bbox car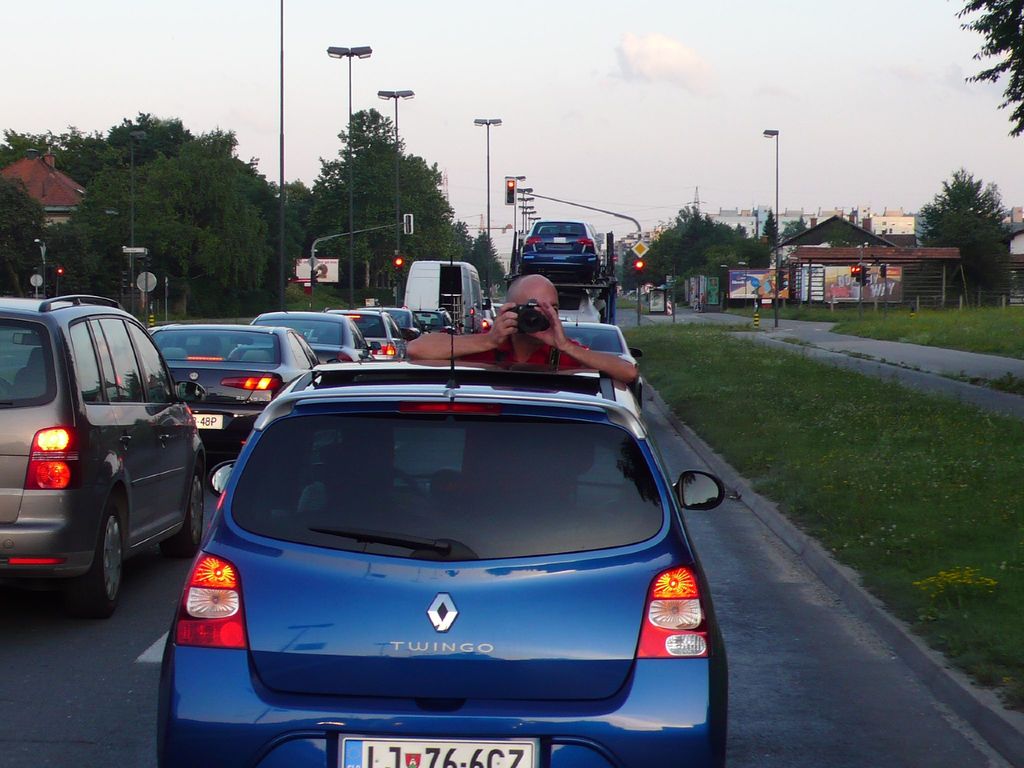
{"left": 411, "top": 305, "right": 463, "bottom": 332}
